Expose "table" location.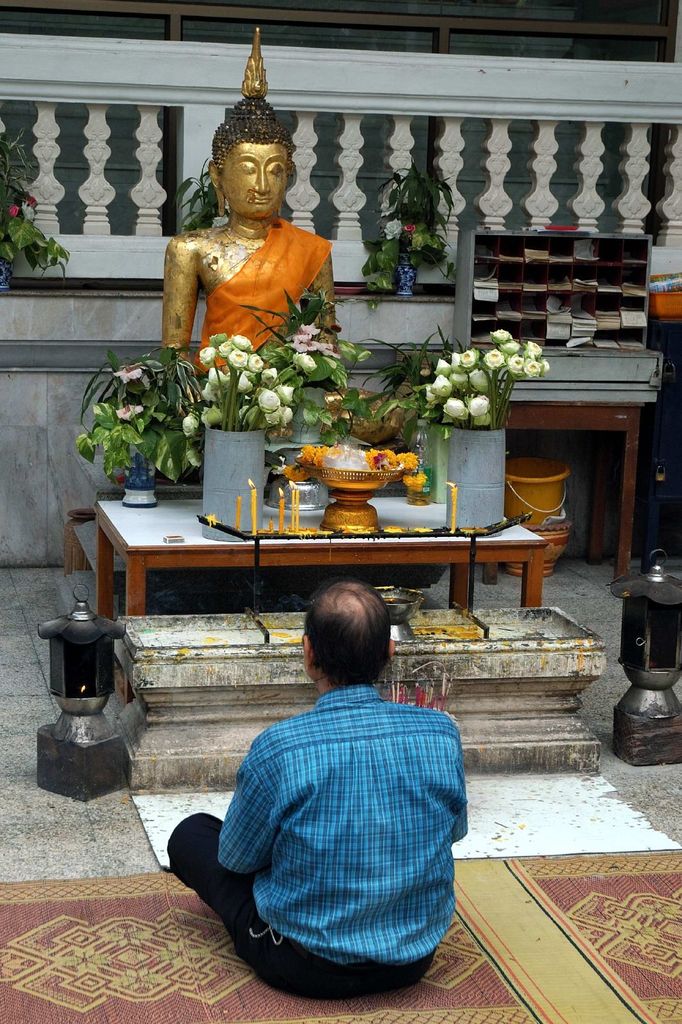
Exposed at [90, 472, 586, 696].
